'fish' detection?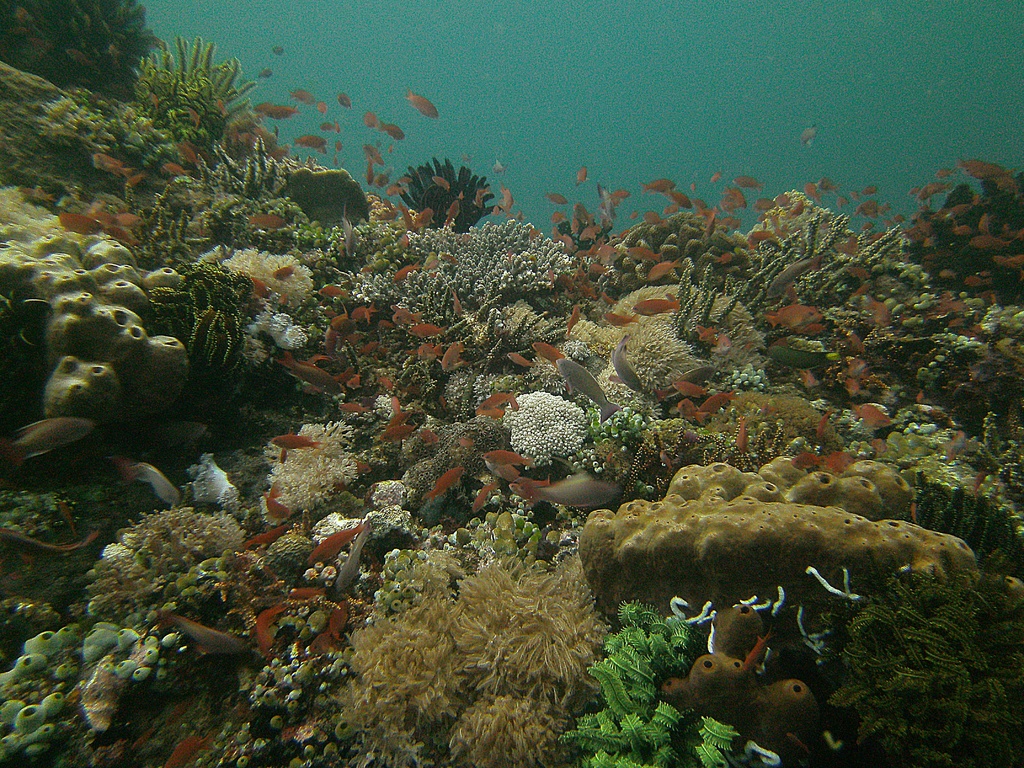
x1=345 y1=372 x2=362 y2=391
